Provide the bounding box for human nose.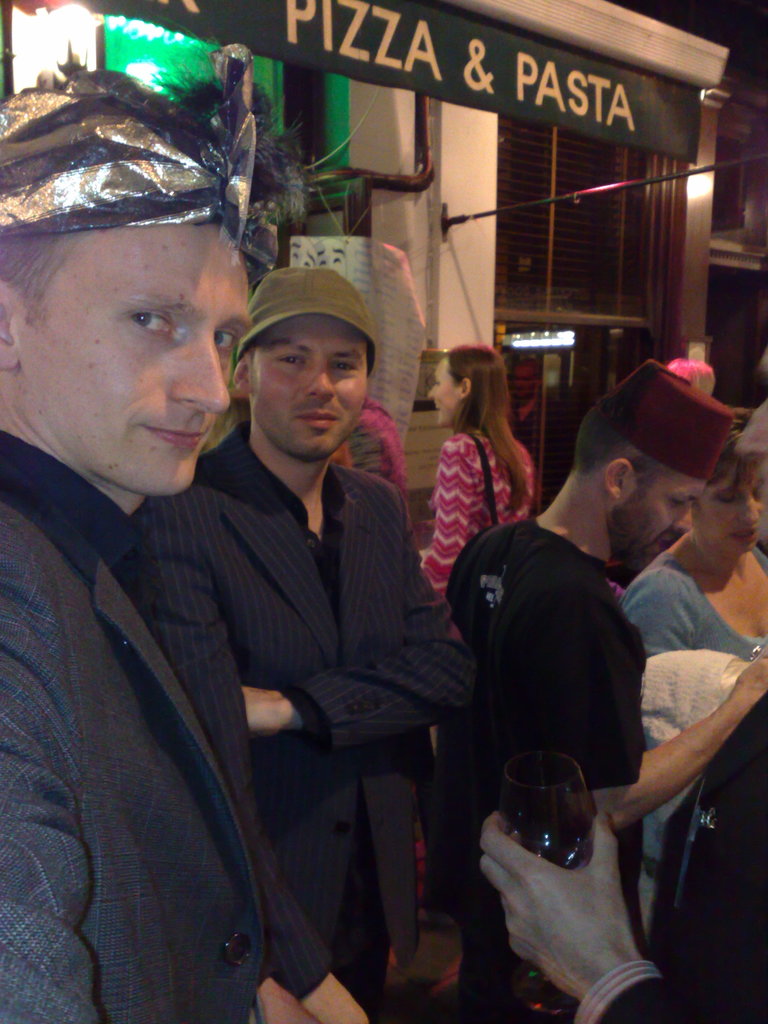
x1=746, y1=497, x2=756, y2=525.
